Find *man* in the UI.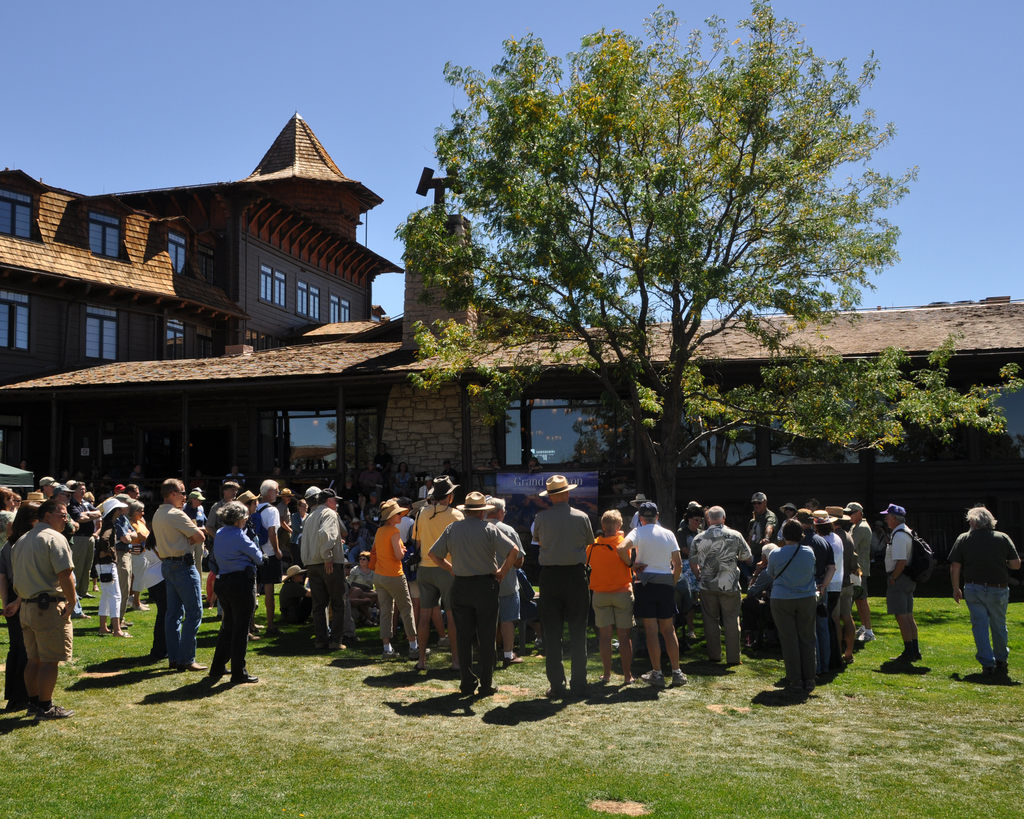
UI element at 397,497,413,544.
